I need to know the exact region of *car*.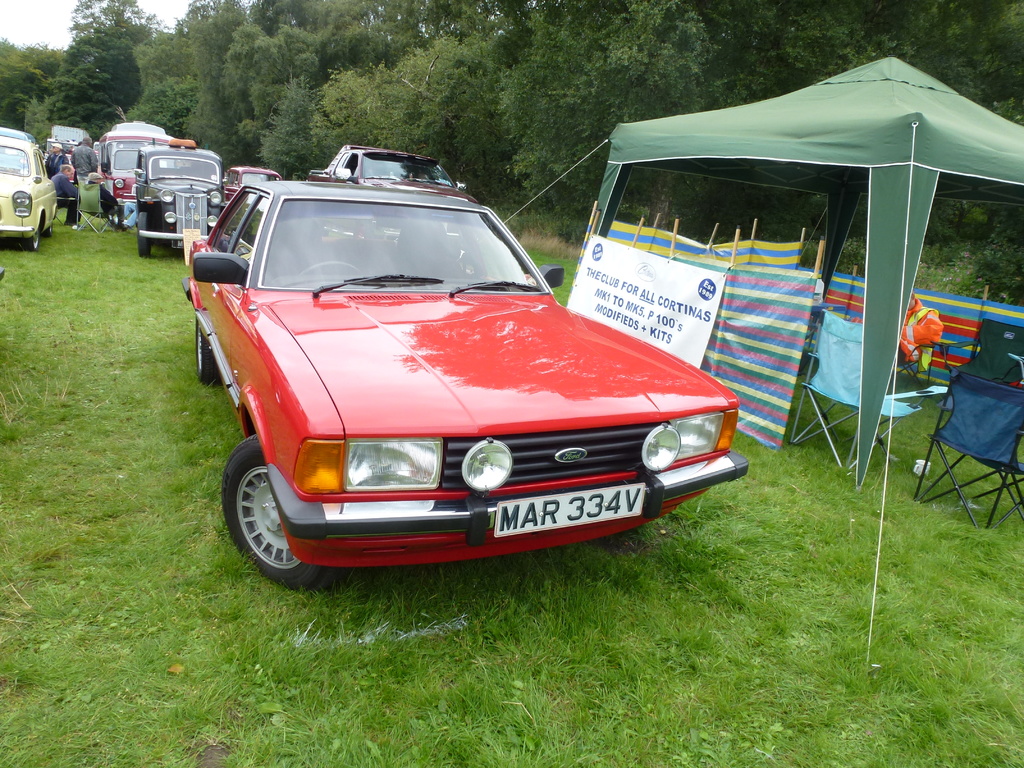
Region: pyautogui.locateOnScreen(0, 131, 32, 143).
